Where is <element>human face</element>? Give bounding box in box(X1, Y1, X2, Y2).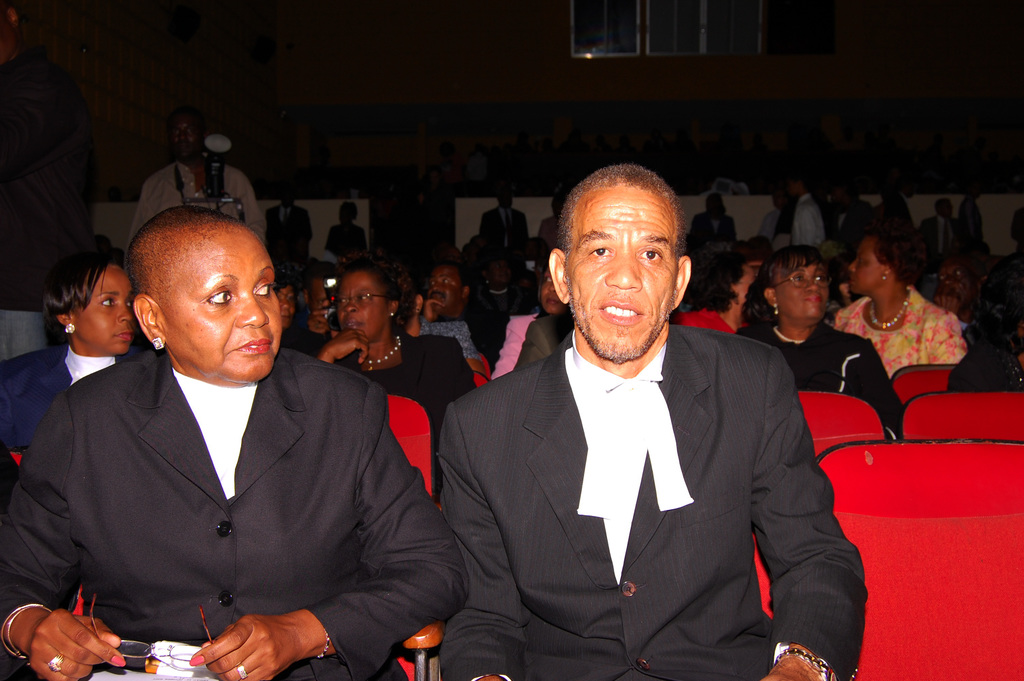
box(774, 255, 827, 322).
